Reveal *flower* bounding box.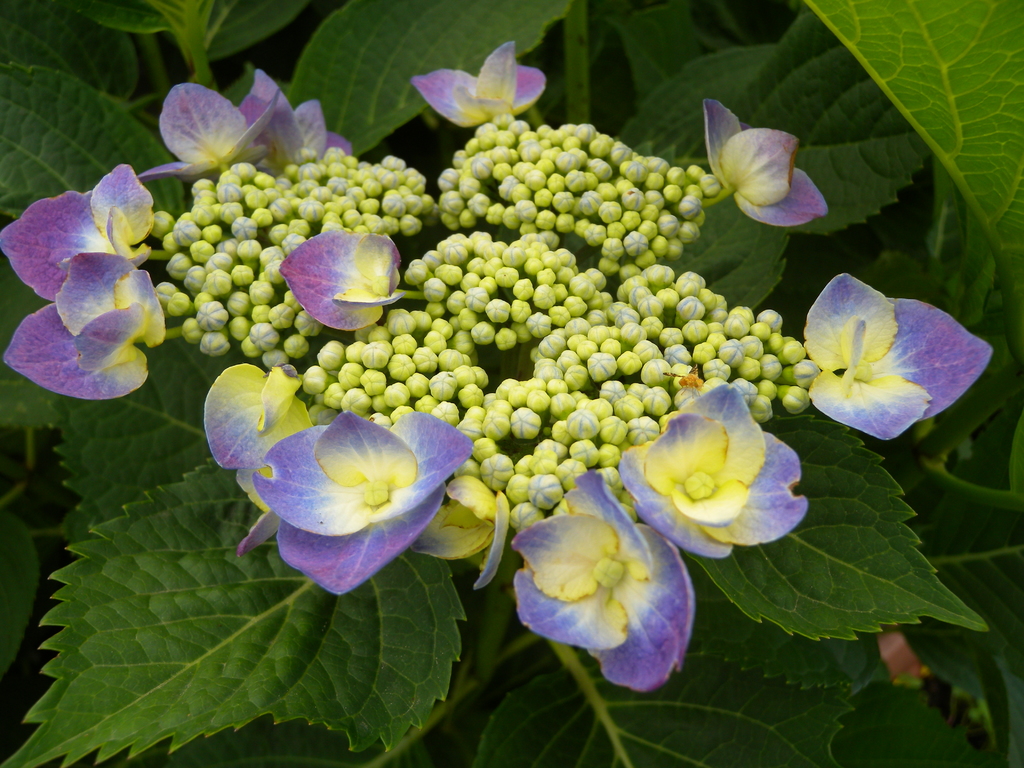
Revealed: [left=275, top=226, right=433, bottom=332].
